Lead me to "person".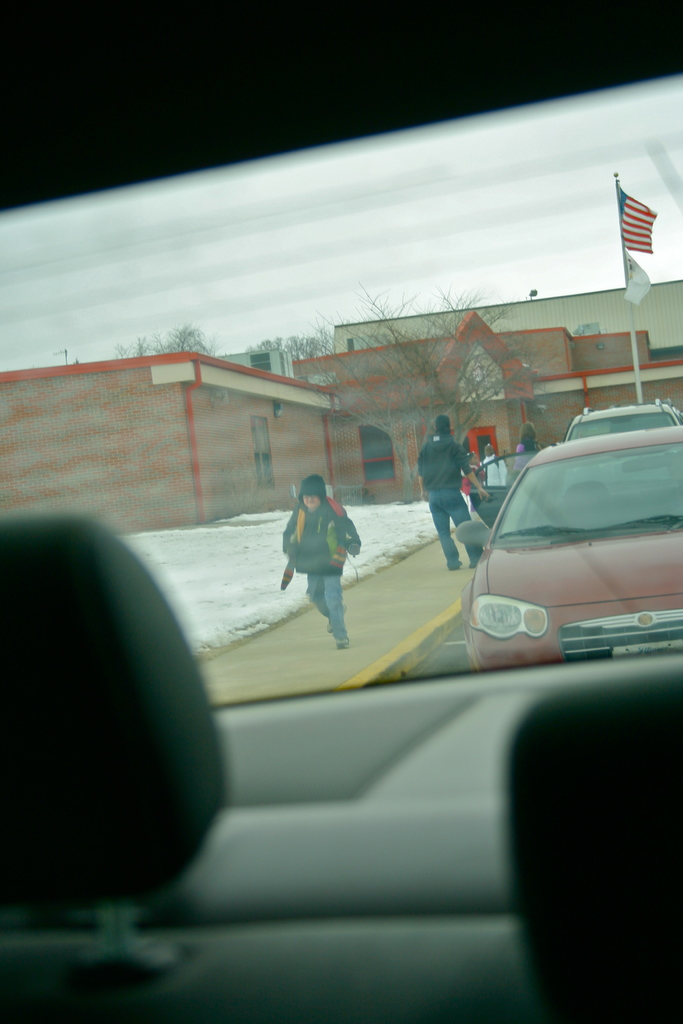
Lead to 409:414:466:566.
